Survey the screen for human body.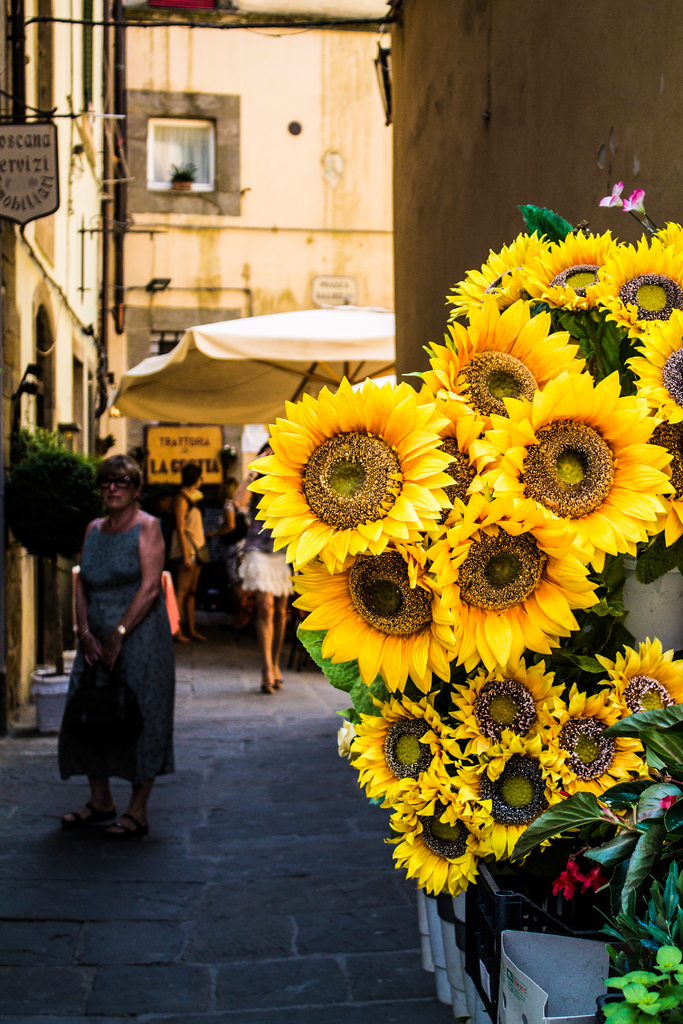
Survey found: box(243, 504, 293, 697).
